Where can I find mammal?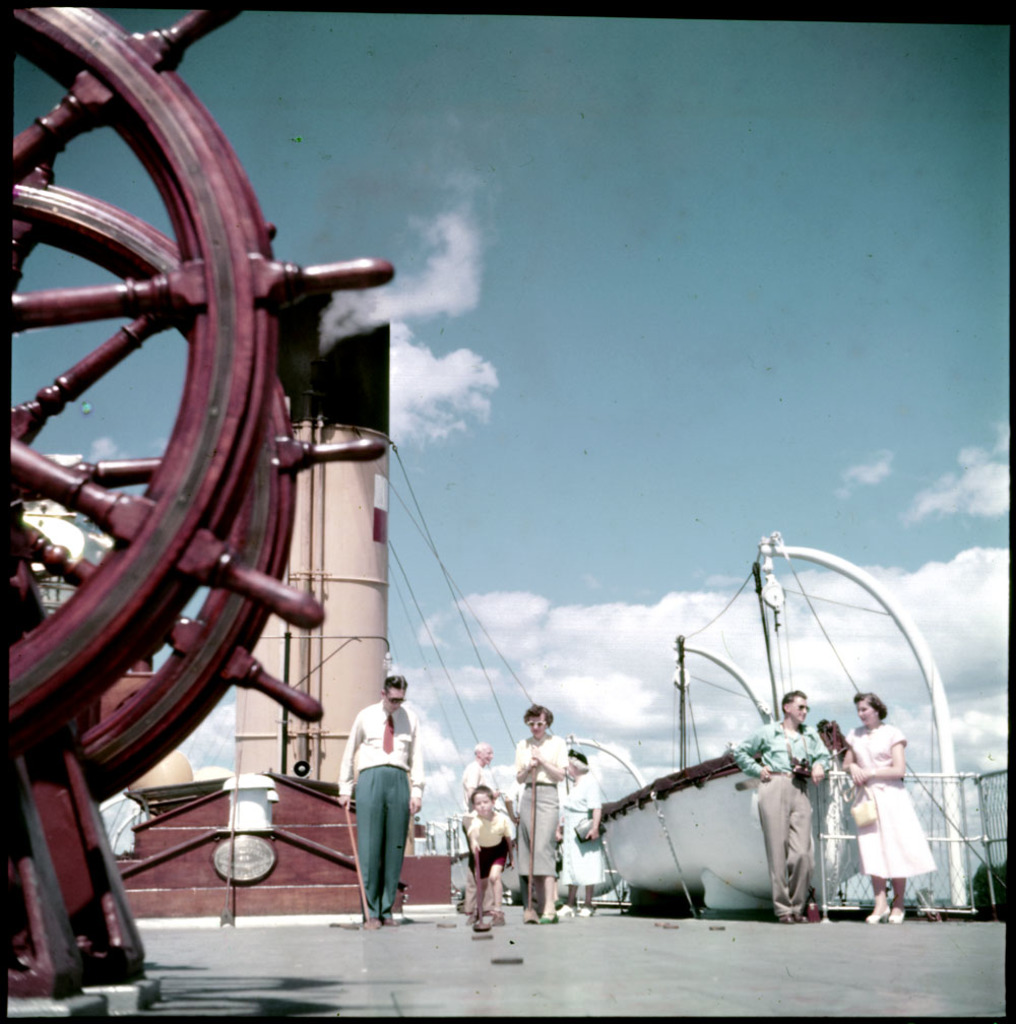
You can find it at 505, 702, 570, 923.
